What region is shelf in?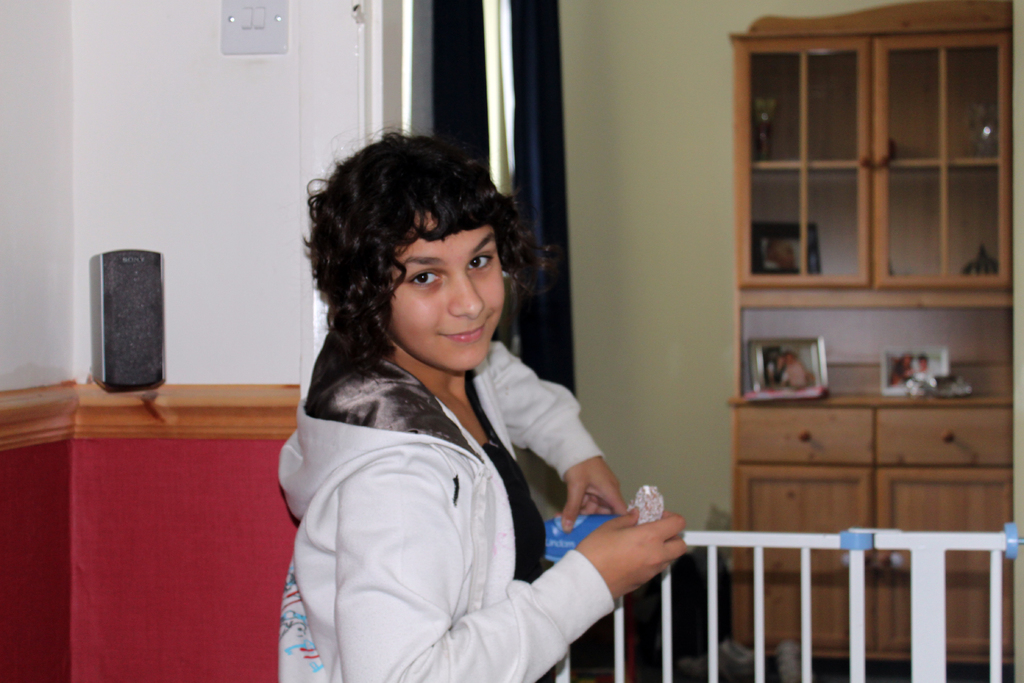
[x1=730, y1=0, x2=1008, y2=274].
